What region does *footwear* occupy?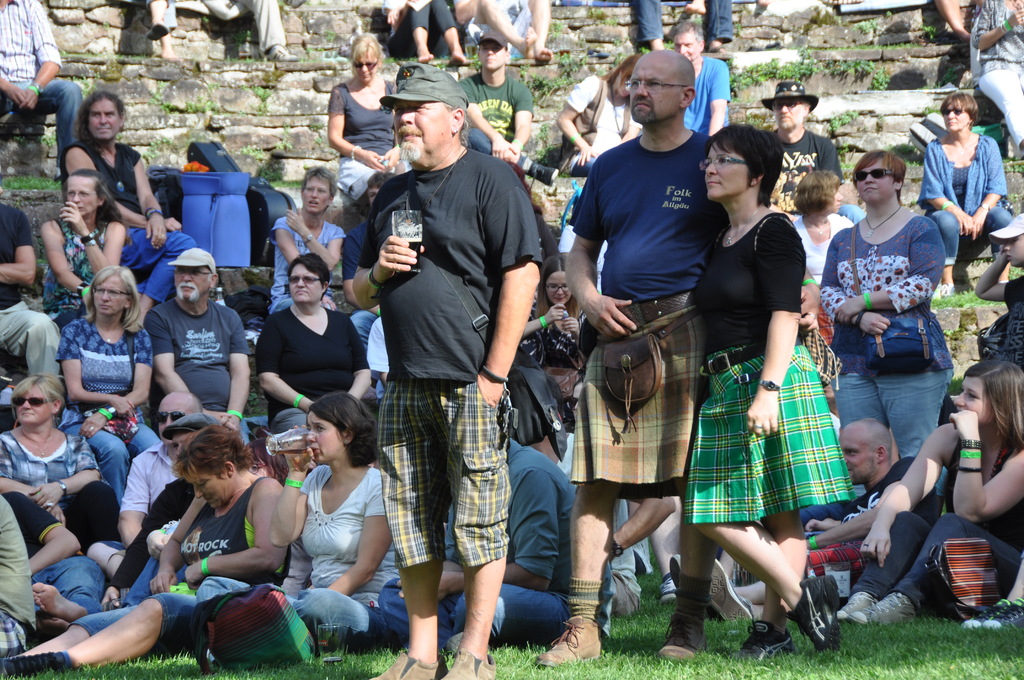
detection(148, 22, 169, 44).
